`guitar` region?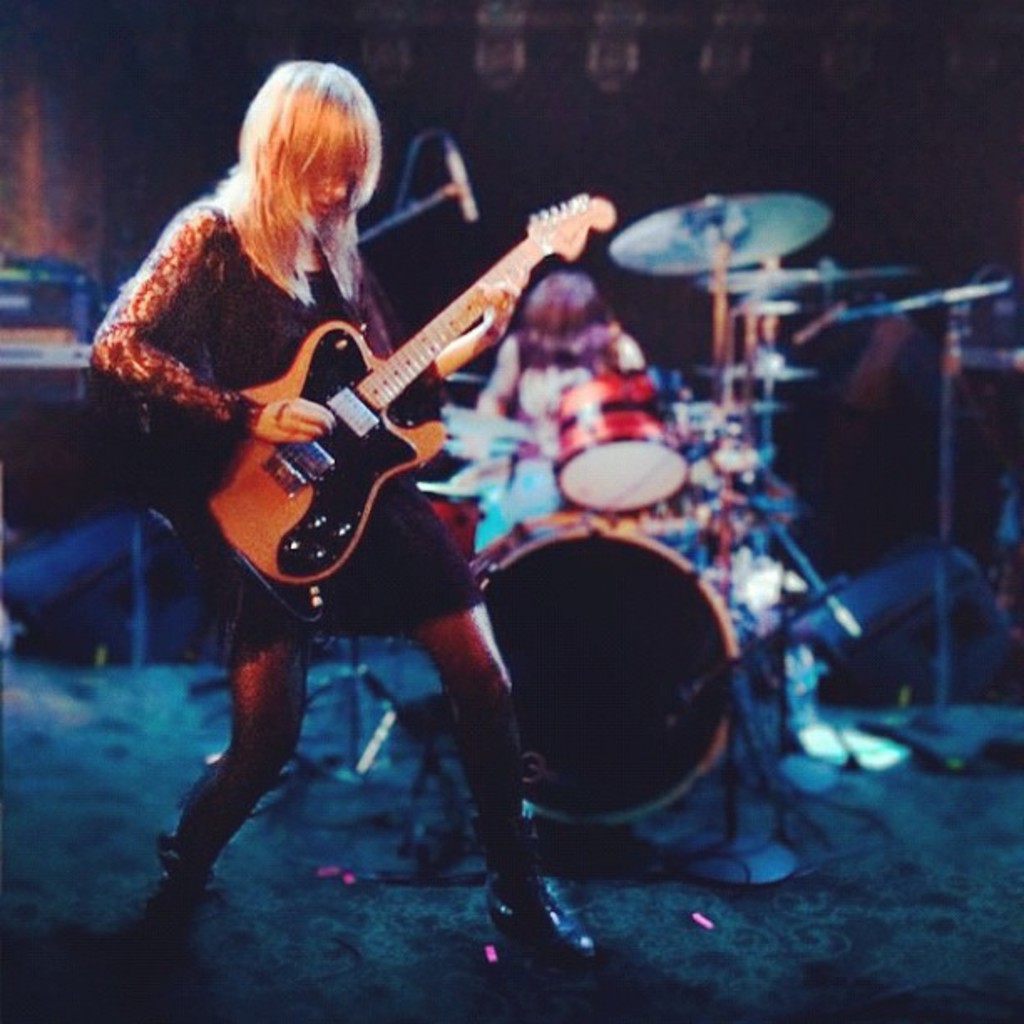
region(132, 161, 597, 669)
